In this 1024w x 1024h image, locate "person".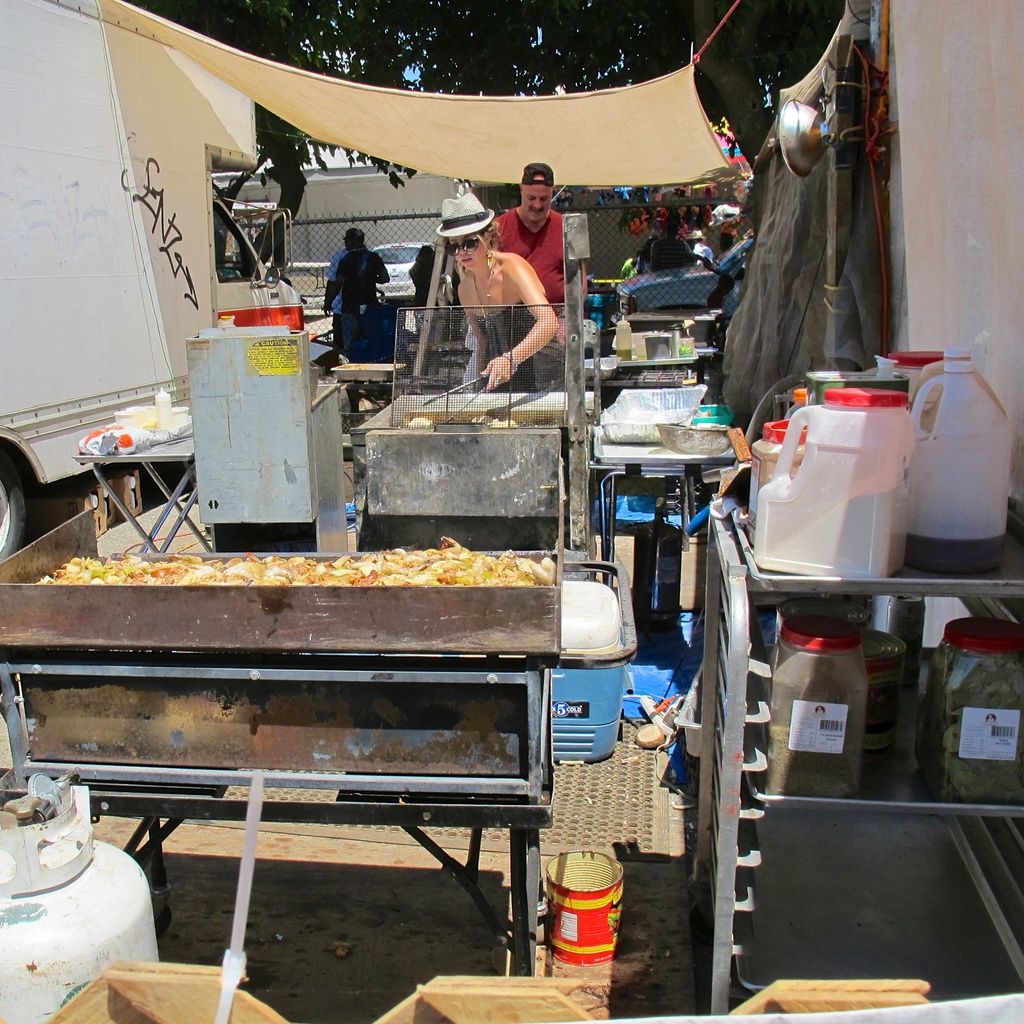
Bounding box: 429, 183, 572, 395.
